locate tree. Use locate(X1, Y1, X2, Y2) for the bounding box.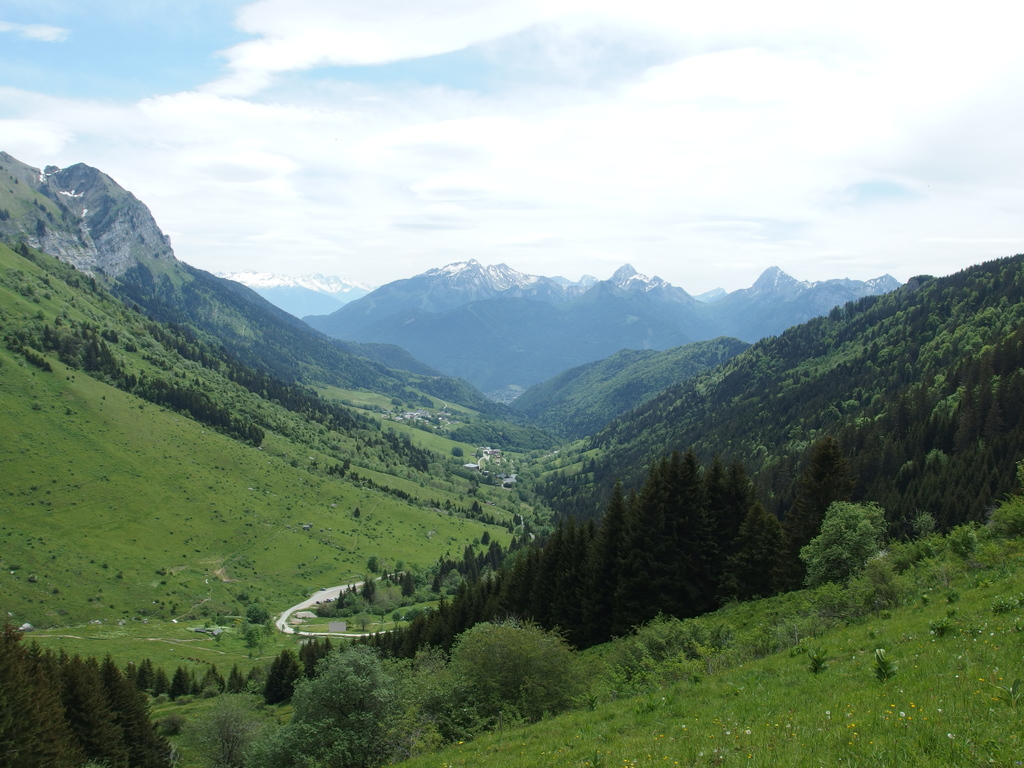
locate(936, 371, 1008, 529).
